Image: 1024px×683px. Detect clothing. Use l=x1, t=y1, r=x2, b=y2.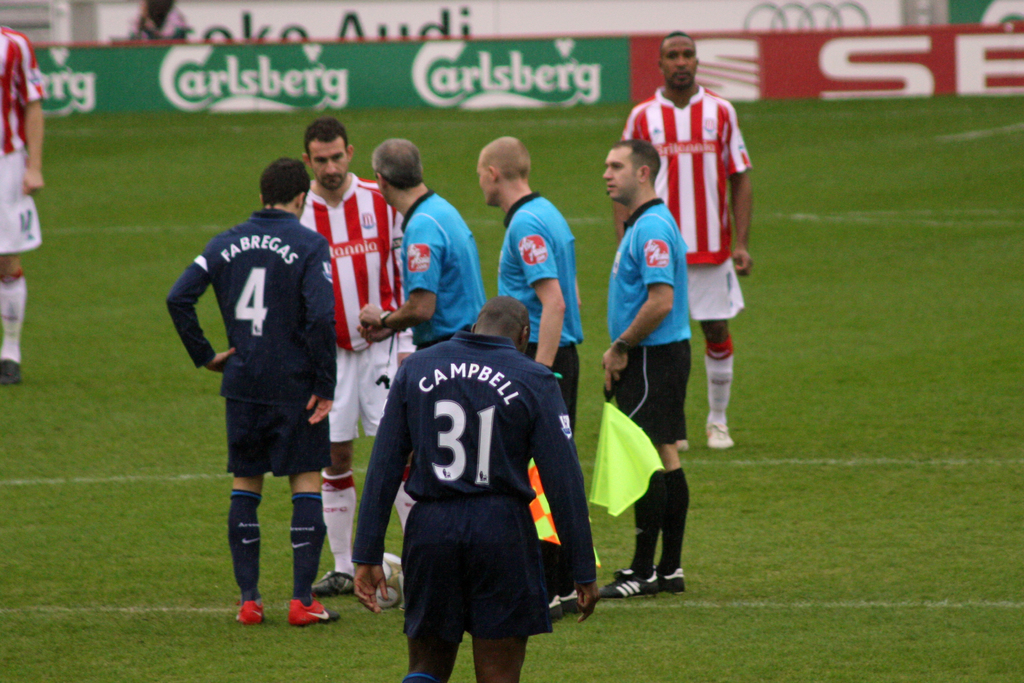
l=266, t=165, r=427, b=445.
